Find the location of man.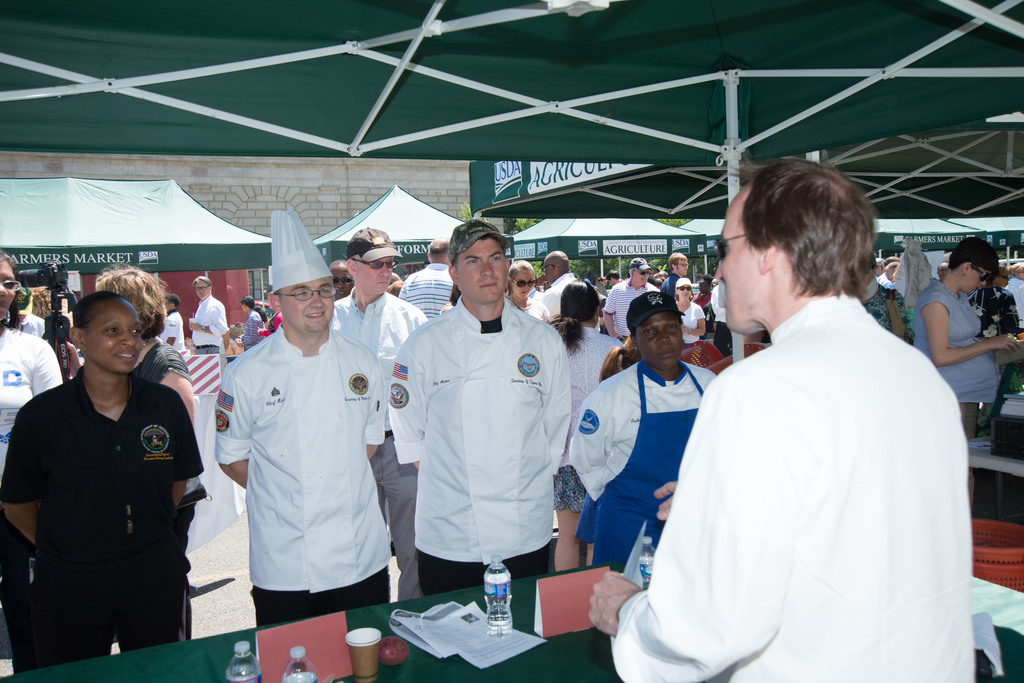
Location: <box>388,223,572,592</box>.
